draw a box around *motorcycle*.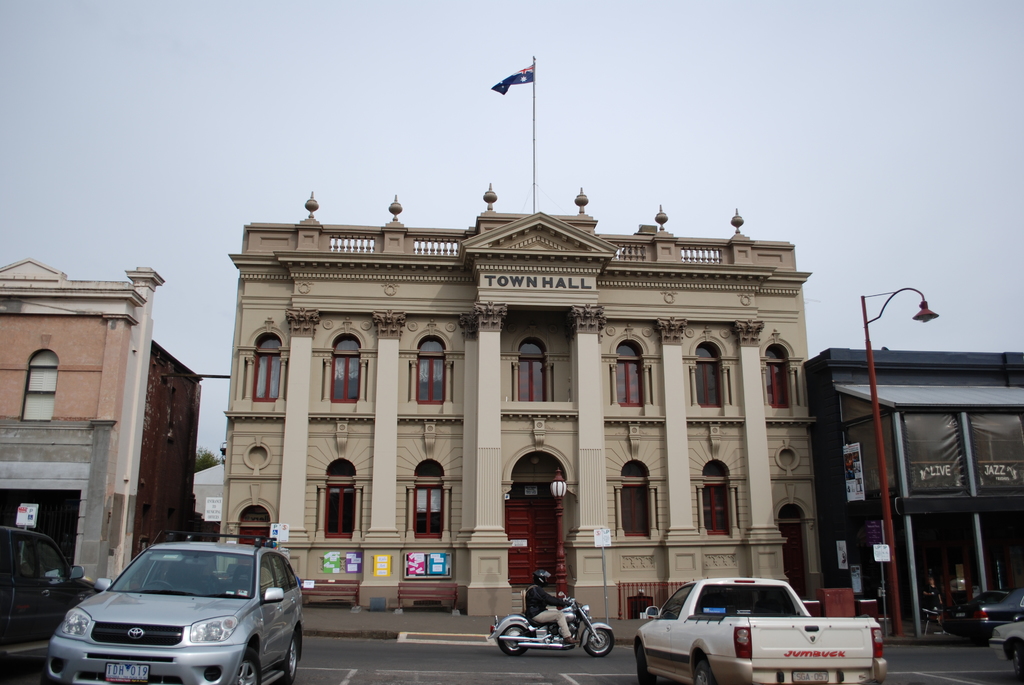
(925,577,1004,645).
